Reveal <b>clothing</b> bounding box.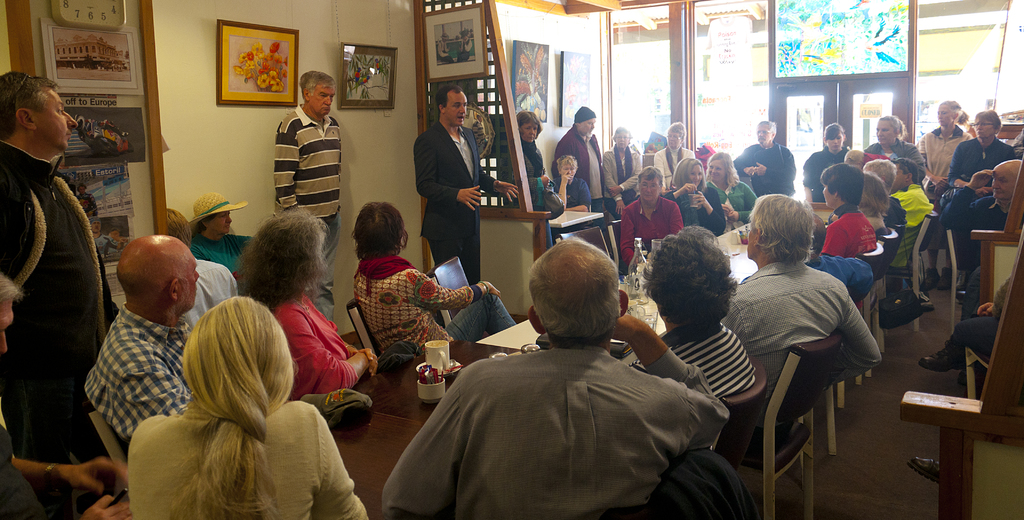
Revealed: [556, 125, 602, 206].
